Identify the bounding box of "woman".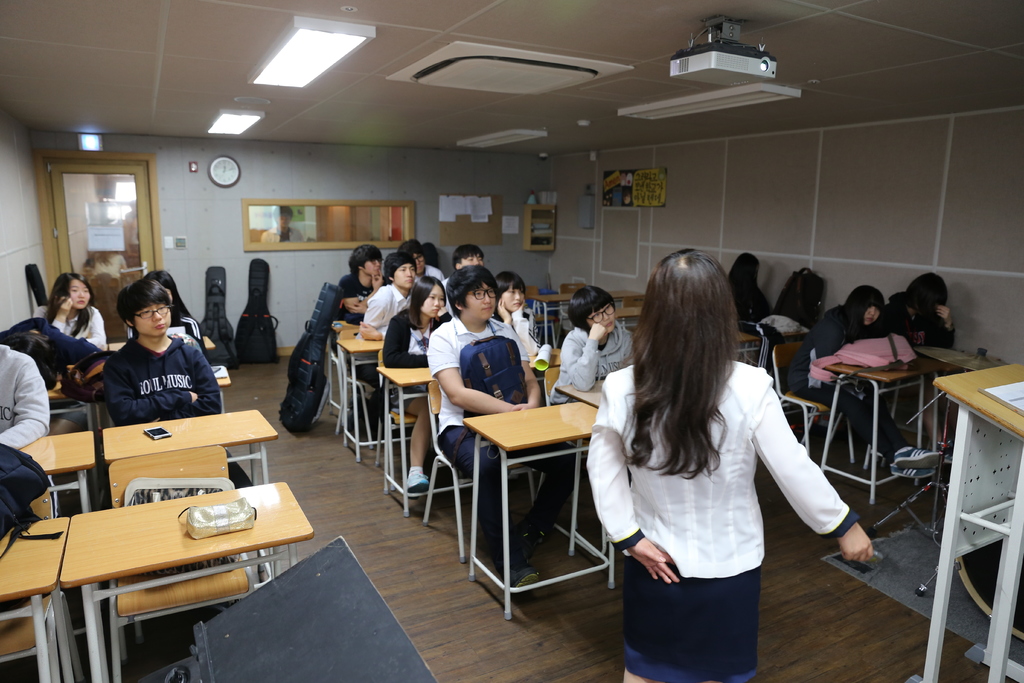
592/247/835/679.
